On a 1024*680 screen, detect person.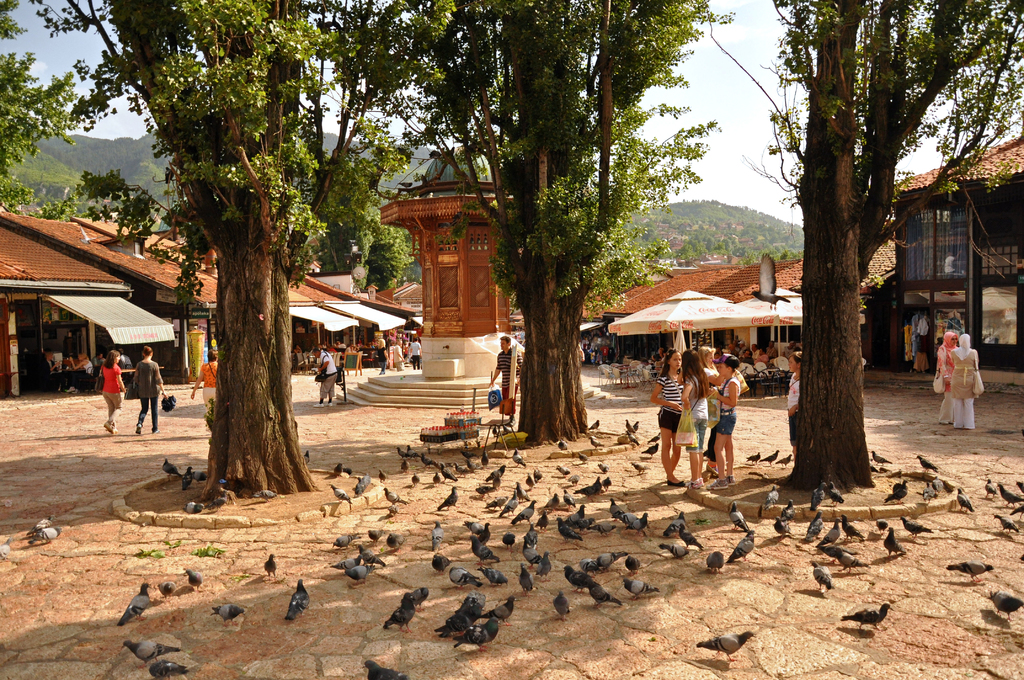
BBox(35, 350, 65, 391).
